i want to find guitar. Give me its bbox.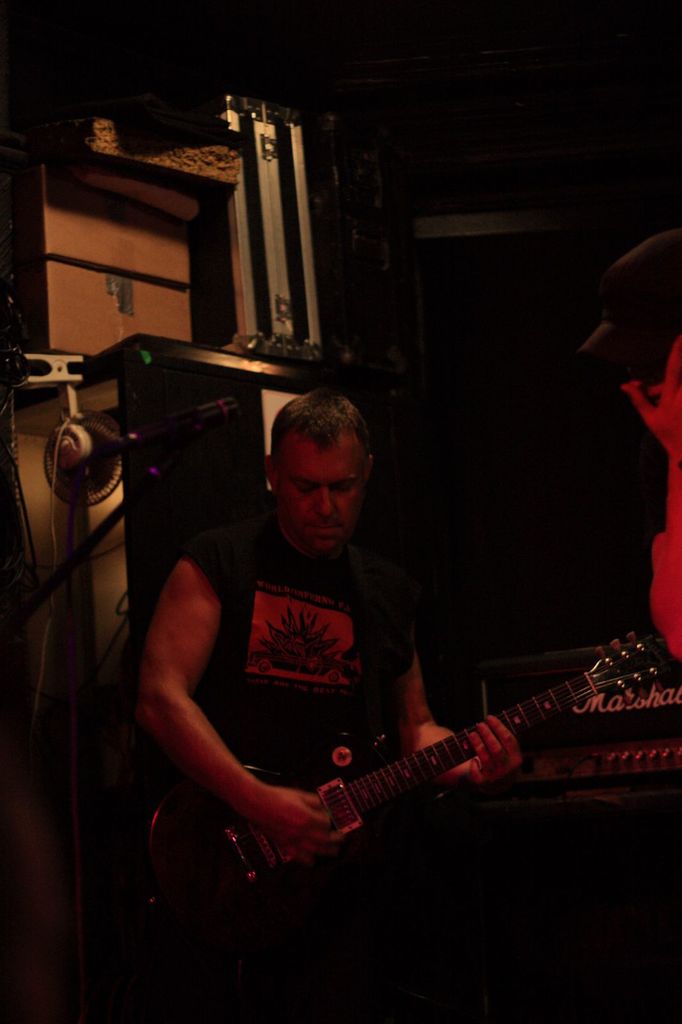
(180,624,665,942).
